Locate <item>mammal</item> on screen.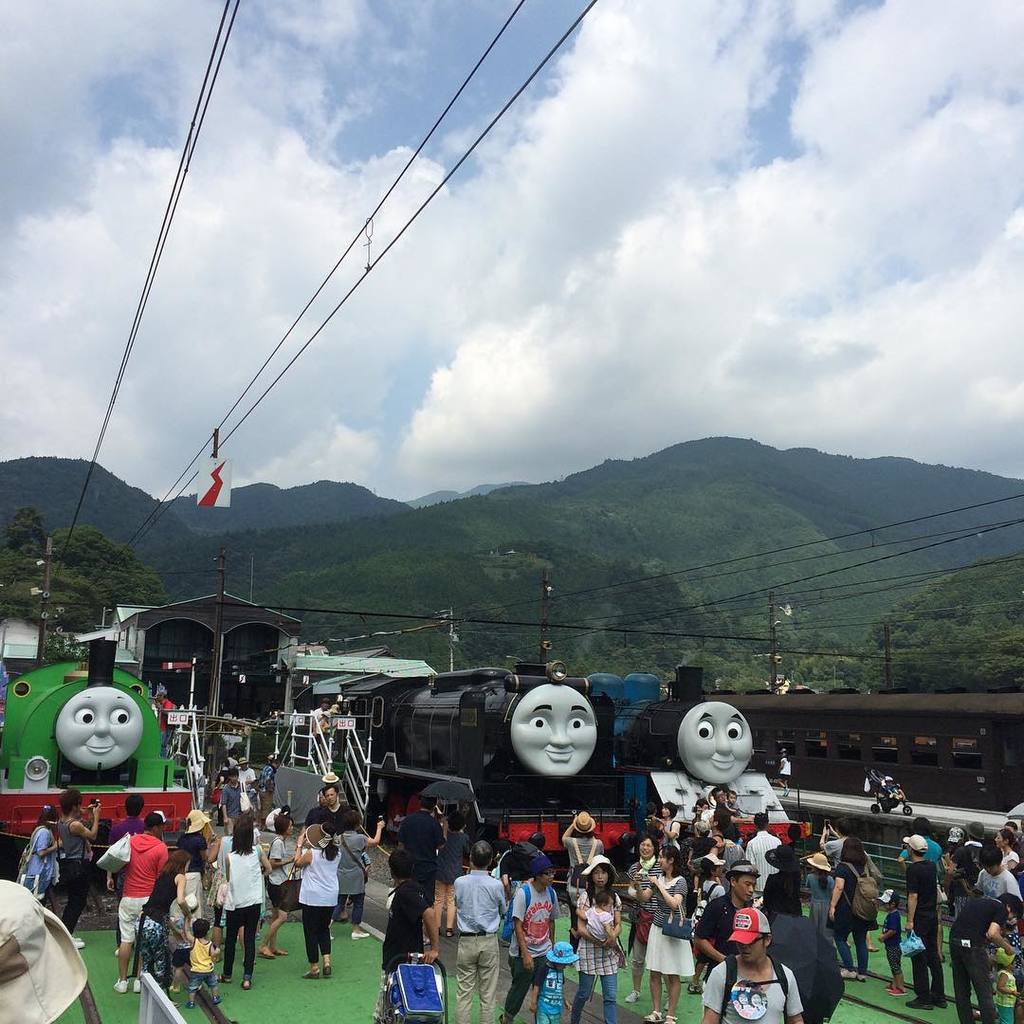
On screen at (651,798,686,855).
